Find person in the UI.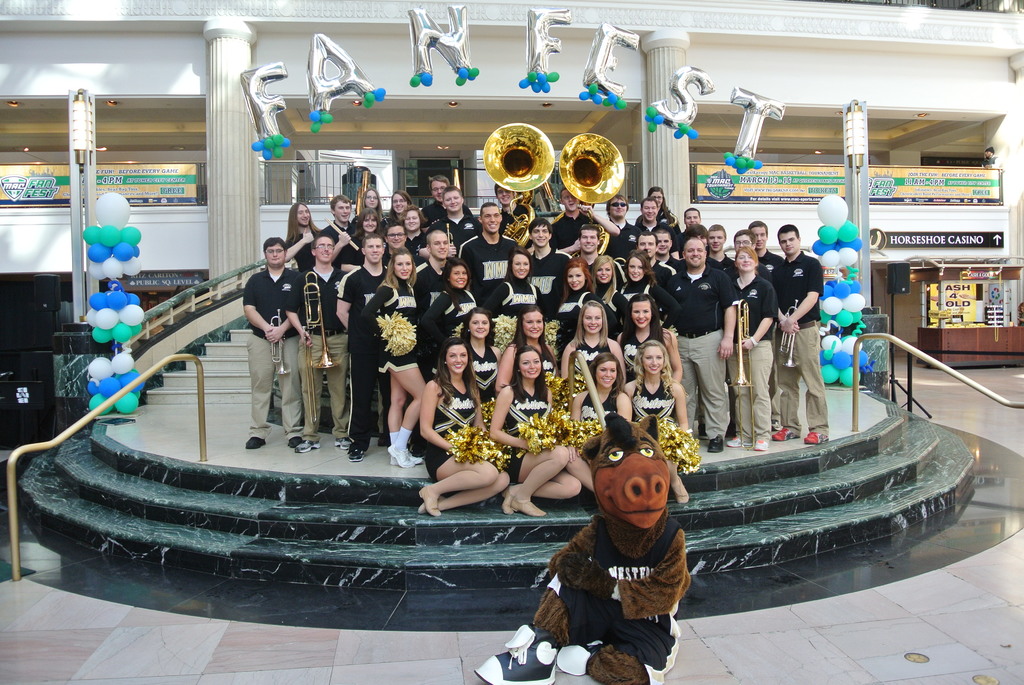
UI element at select_region(385, 192, 413, 229).
